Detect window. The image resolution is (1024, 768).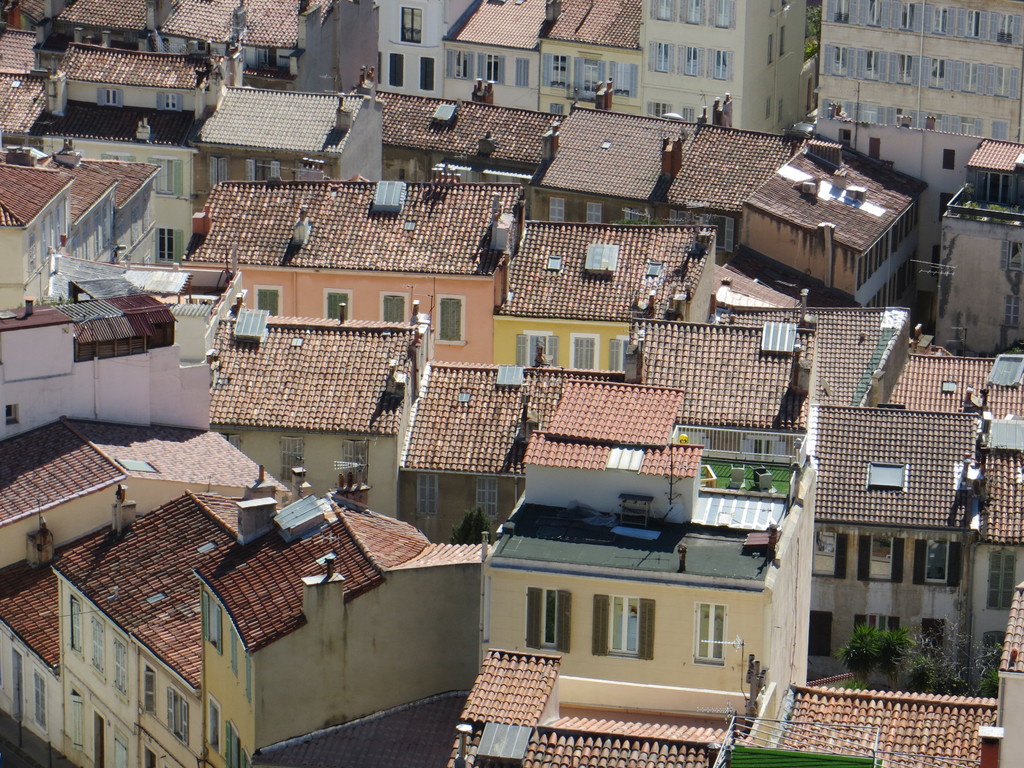
(left=163, top=685, right=193, bottom=743).
